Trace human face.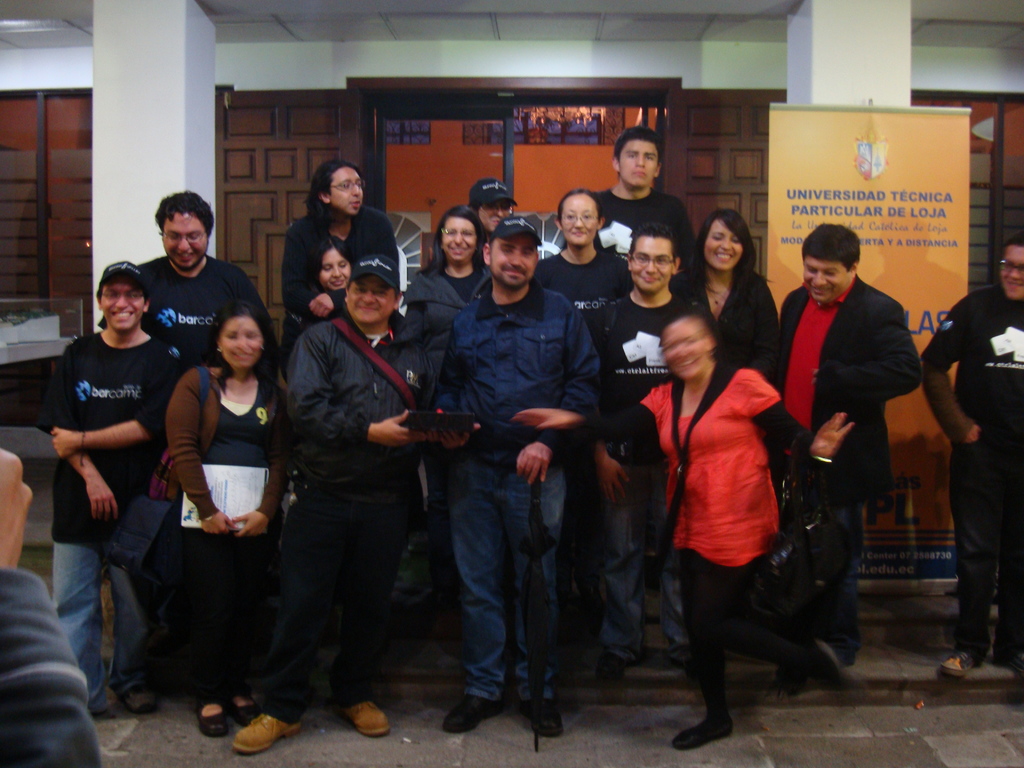
Traced to pyautogui.locateOnScreen(220, 316, 264, 367).
